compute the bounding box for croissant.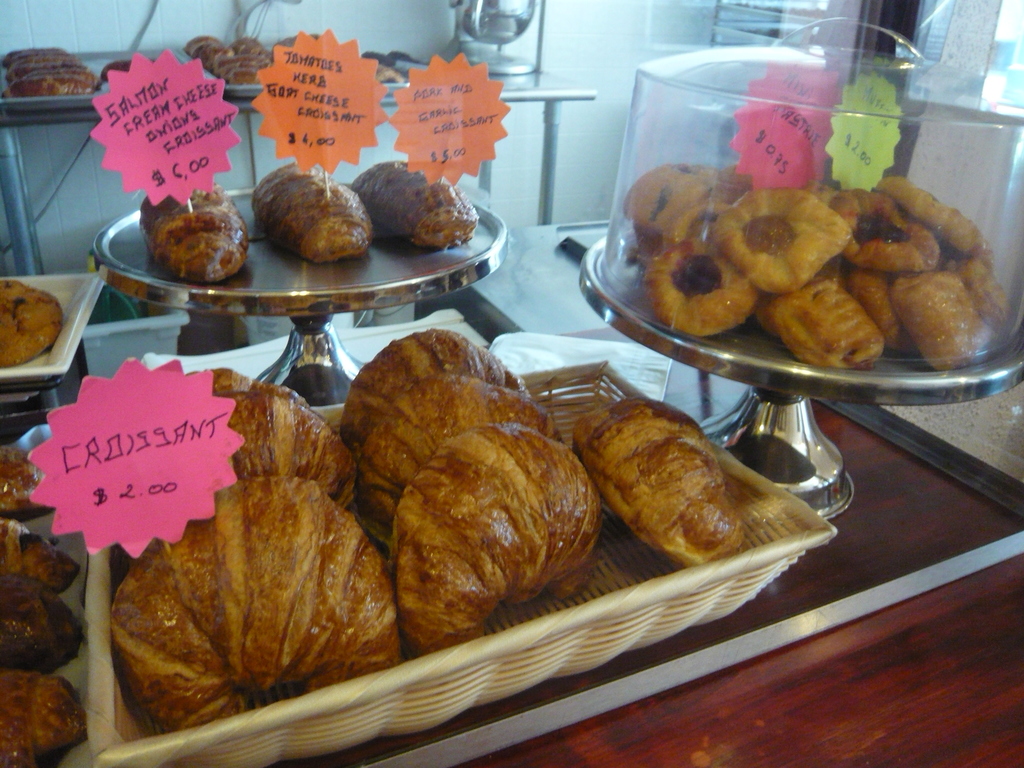
region(571, 399, 743, 569).
